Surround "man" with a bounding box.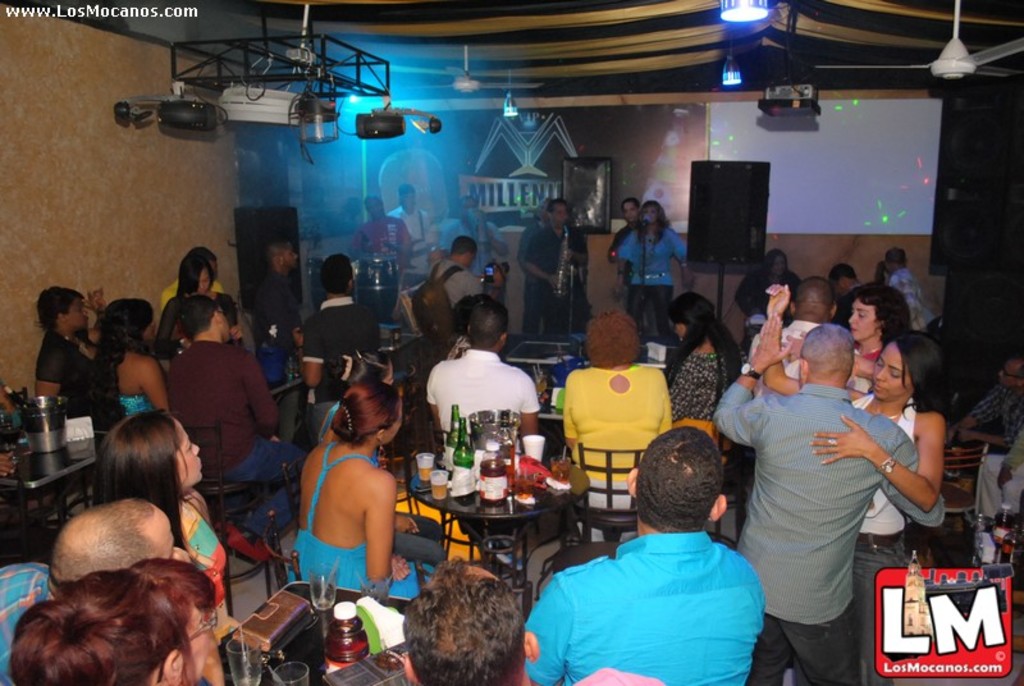
BBox(948, 357, 1023, 453).
